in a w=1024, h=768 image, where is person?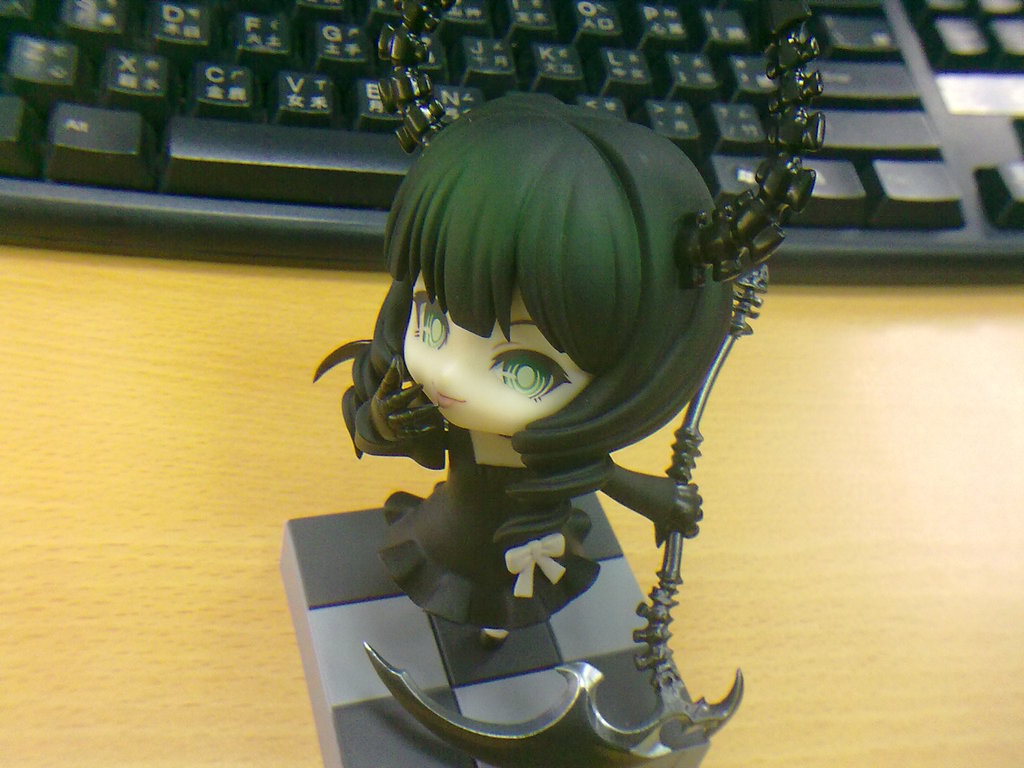
BBox(300, 126, 751, 685).
